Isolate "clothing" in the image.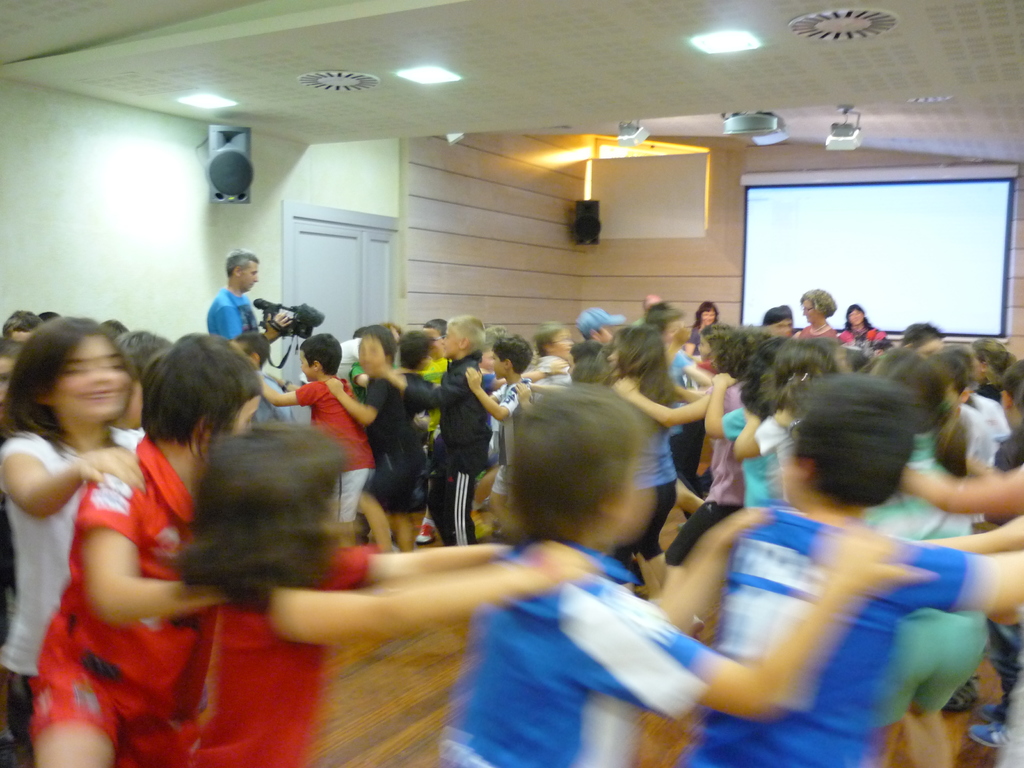
Isolated region: x1=201 y1=284 x2=267 y2=348.
